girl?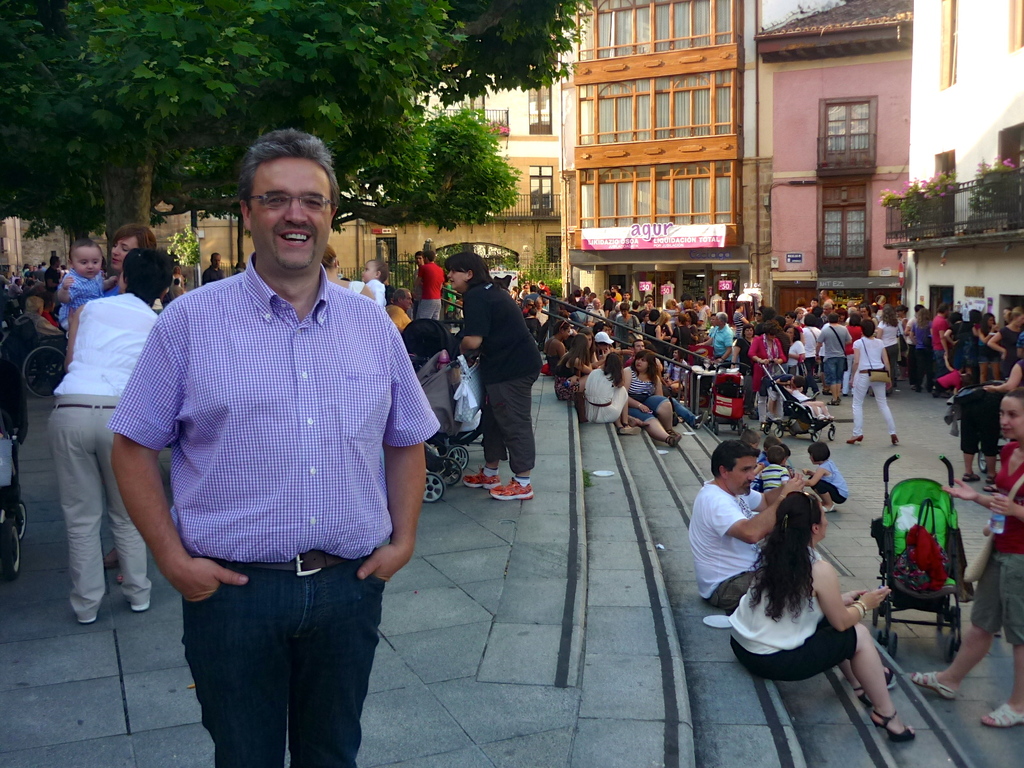
<box>60,241,115,328</box>
